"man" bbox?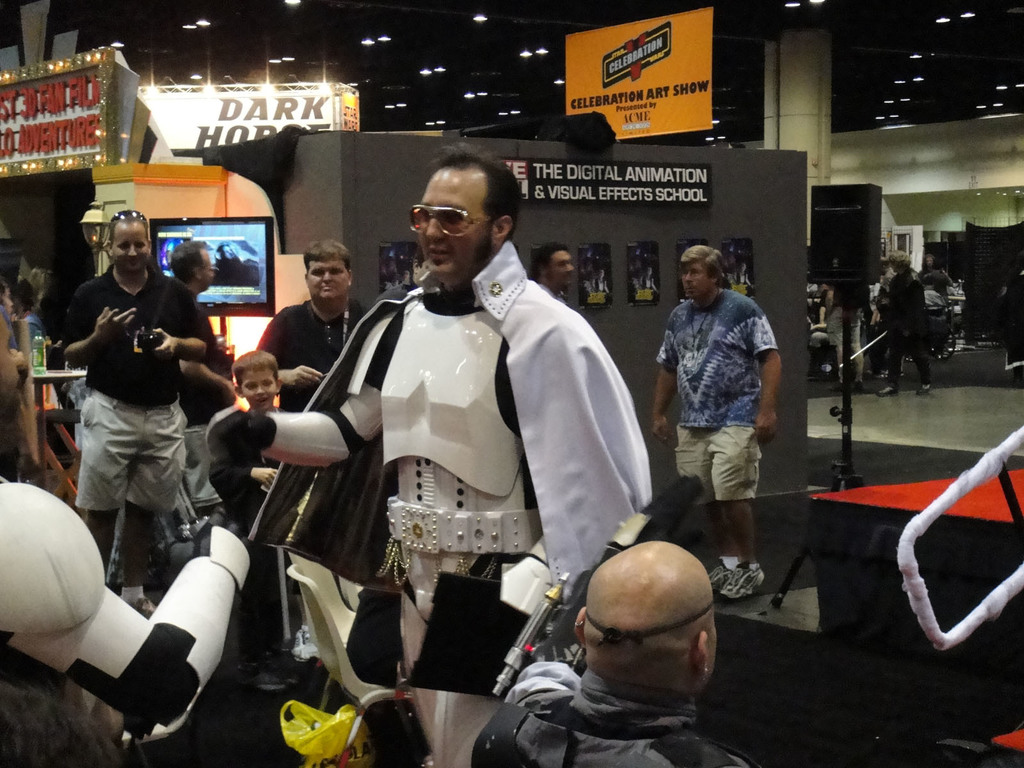
(255,238,365,410)
